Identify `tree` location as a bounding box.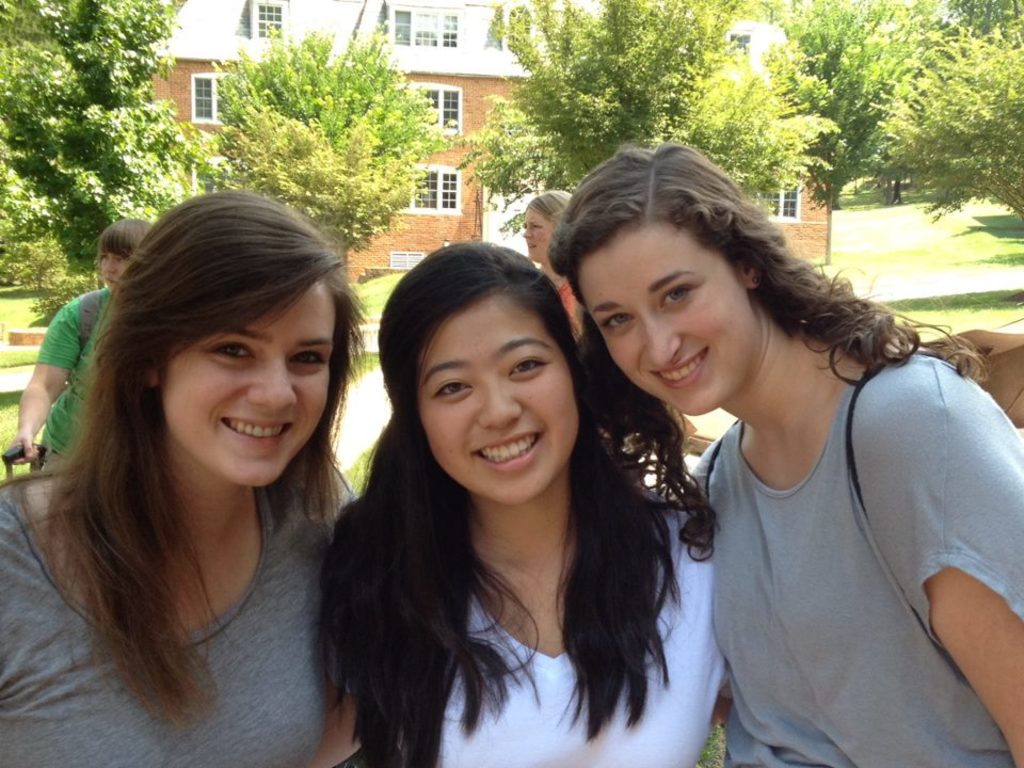
bbox(454, 0, 833, 240).
